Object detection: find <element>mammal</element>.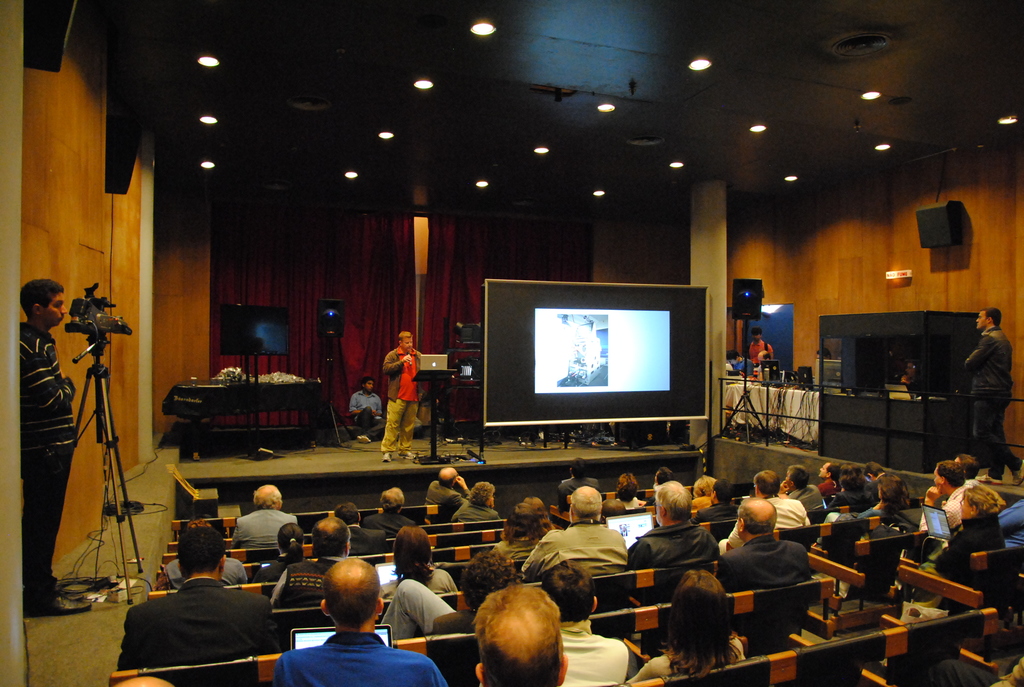
(934, 656, 1023, 686).
